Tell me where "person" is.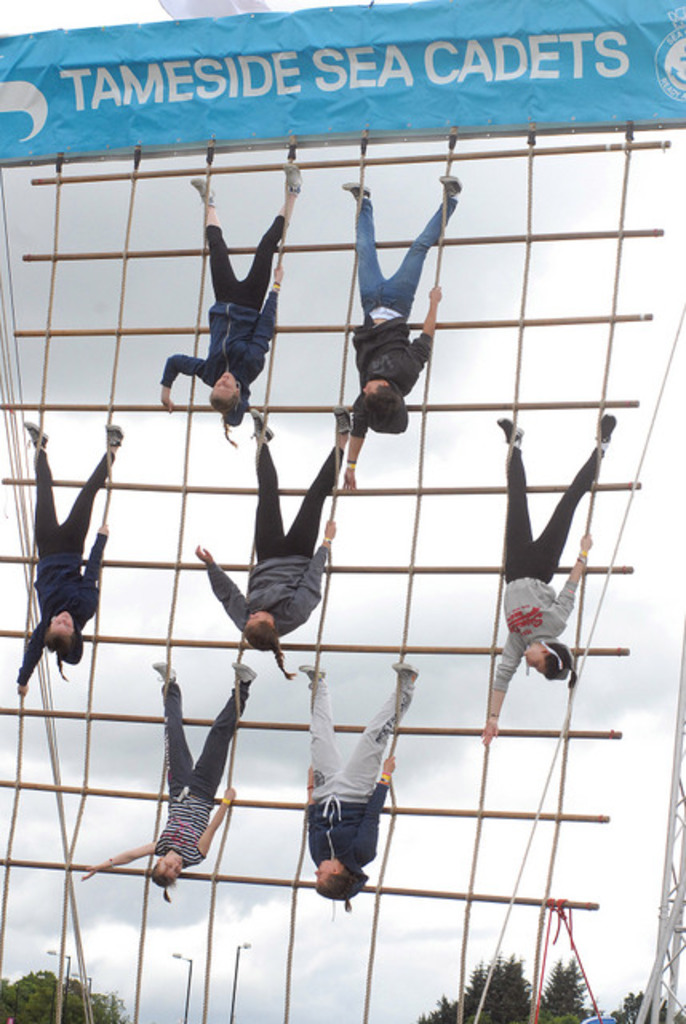
"person" is at [480, 418, 619, 746].
